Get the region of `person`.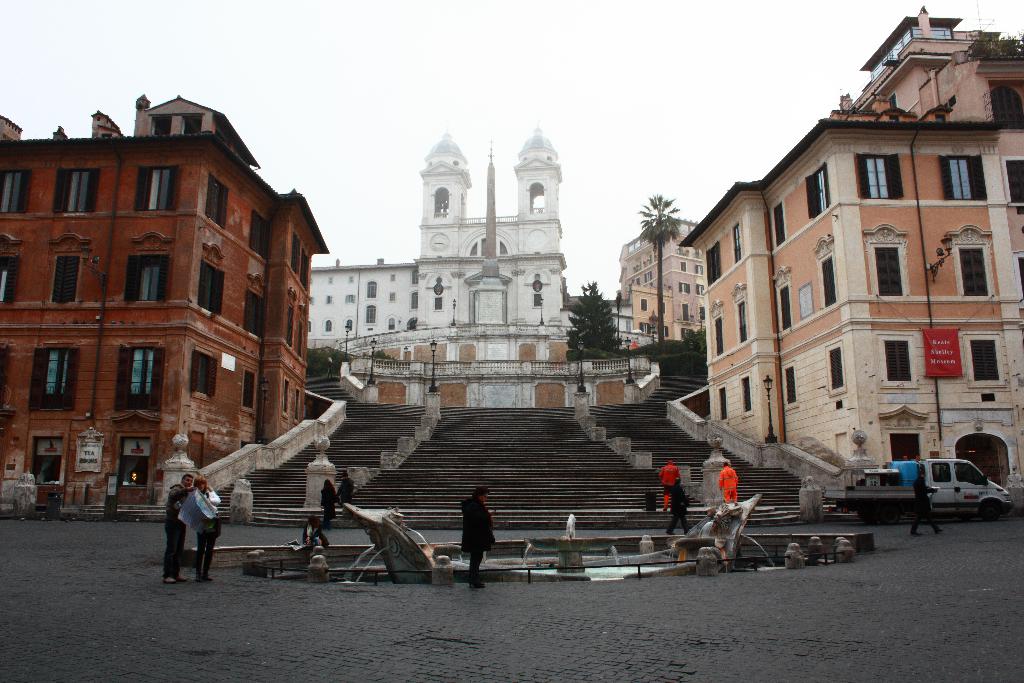
BBox(163, 473, 194, 589).
